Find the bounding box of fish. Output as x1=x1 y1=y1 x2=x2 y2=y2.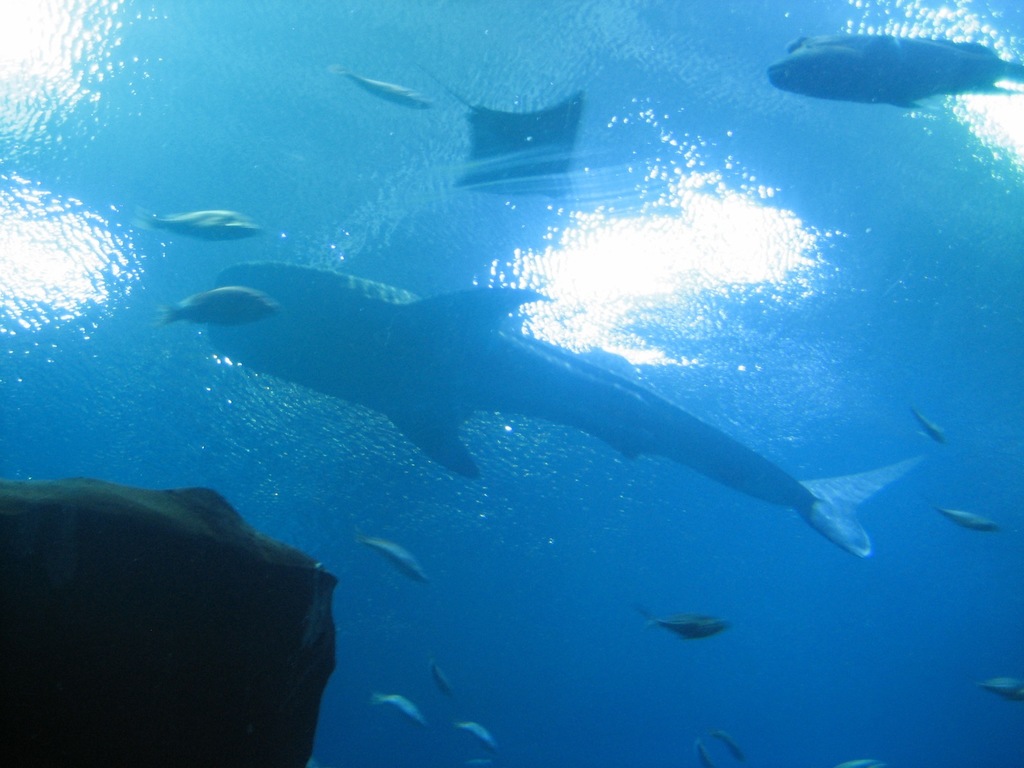
x1=715 y1=719 x2=751 y2=764.
